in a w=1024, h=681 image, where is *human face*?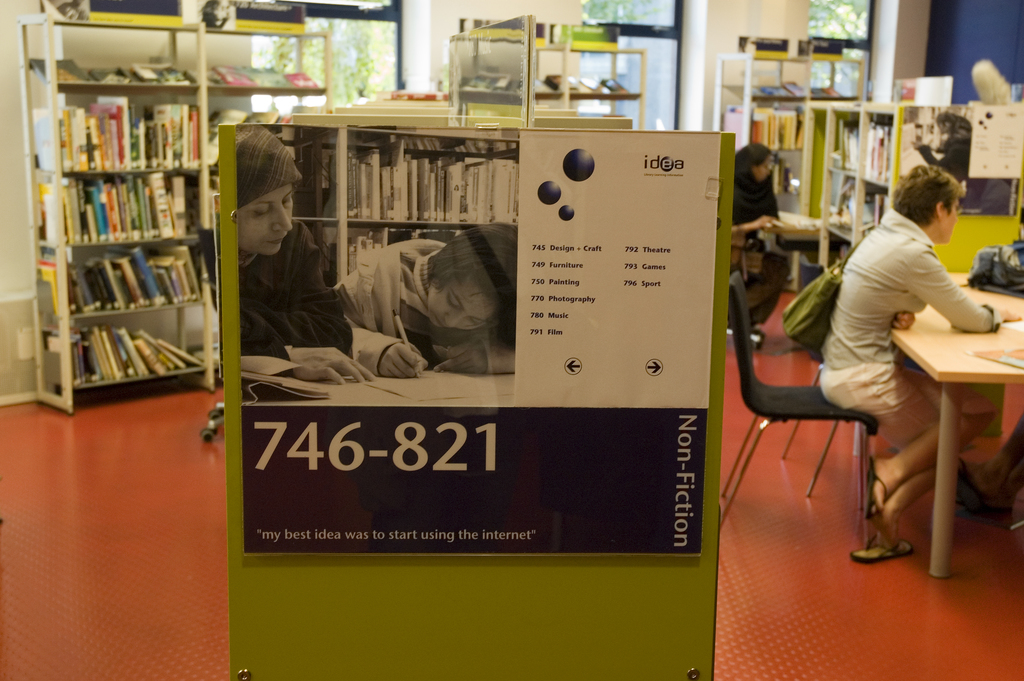
bbox=[945, 197, 958, 245].
